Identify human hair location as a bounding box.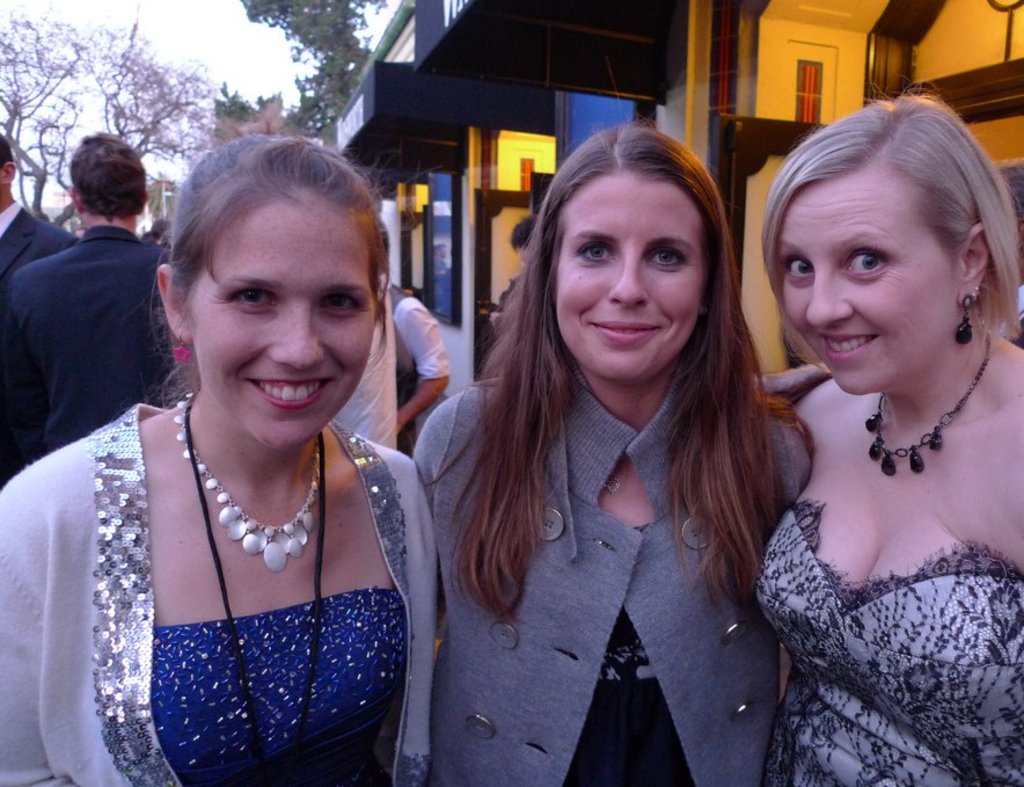
region(507, 213, 536, 252).
